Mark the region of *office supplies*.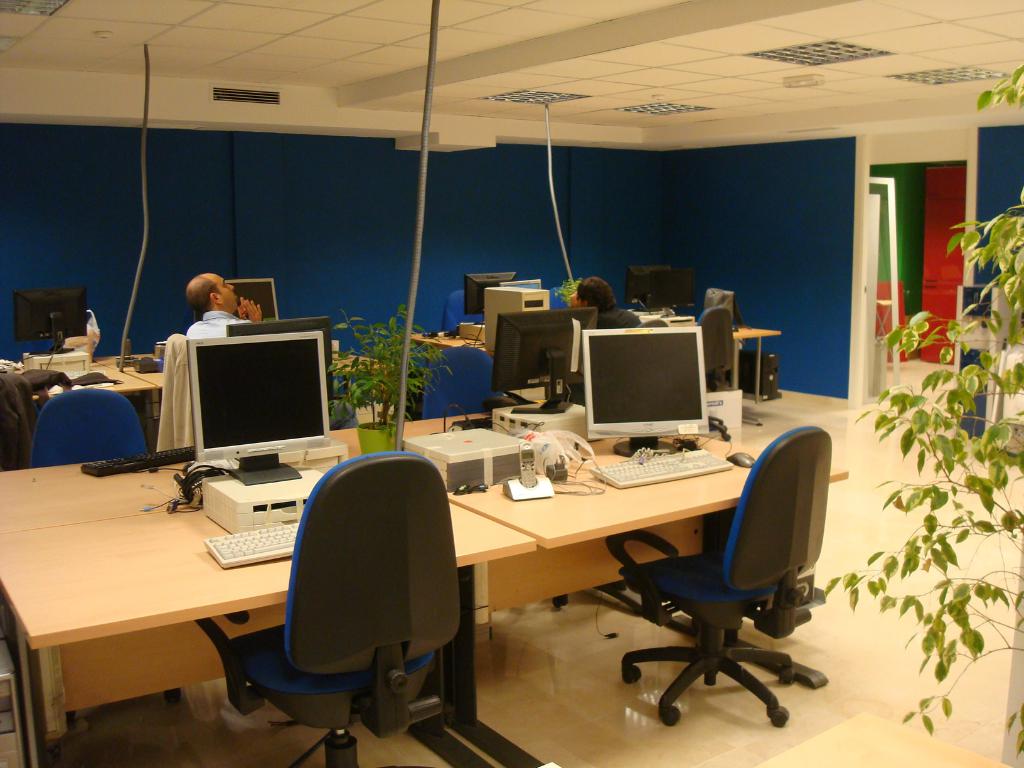
Region: (596, 415, 838, 732).
